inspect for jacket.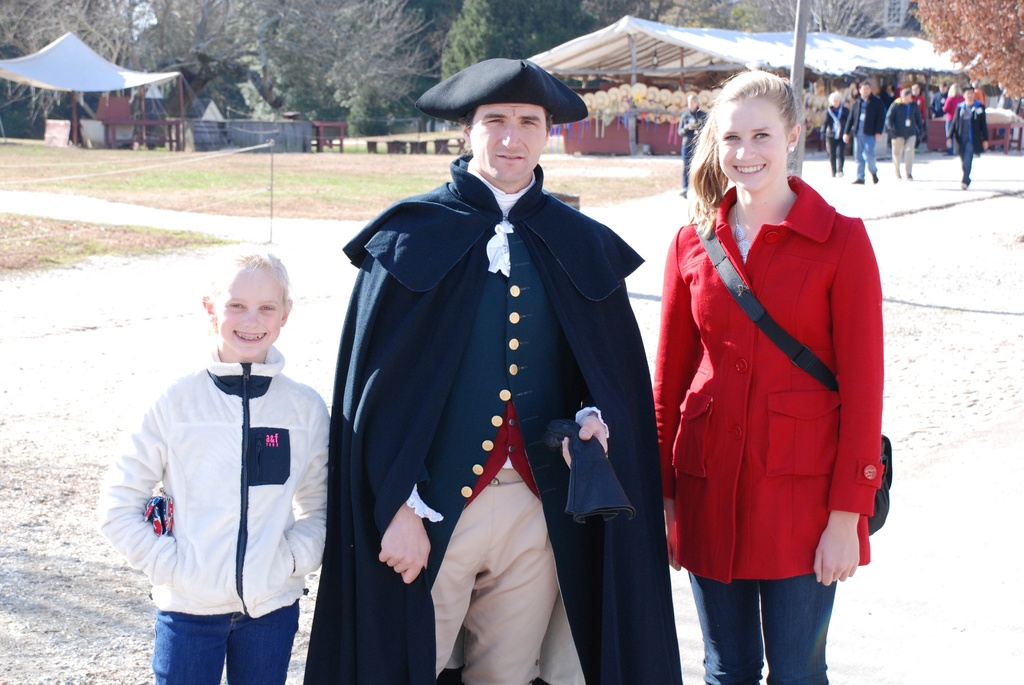
Inspection: 948:97:989:156.
